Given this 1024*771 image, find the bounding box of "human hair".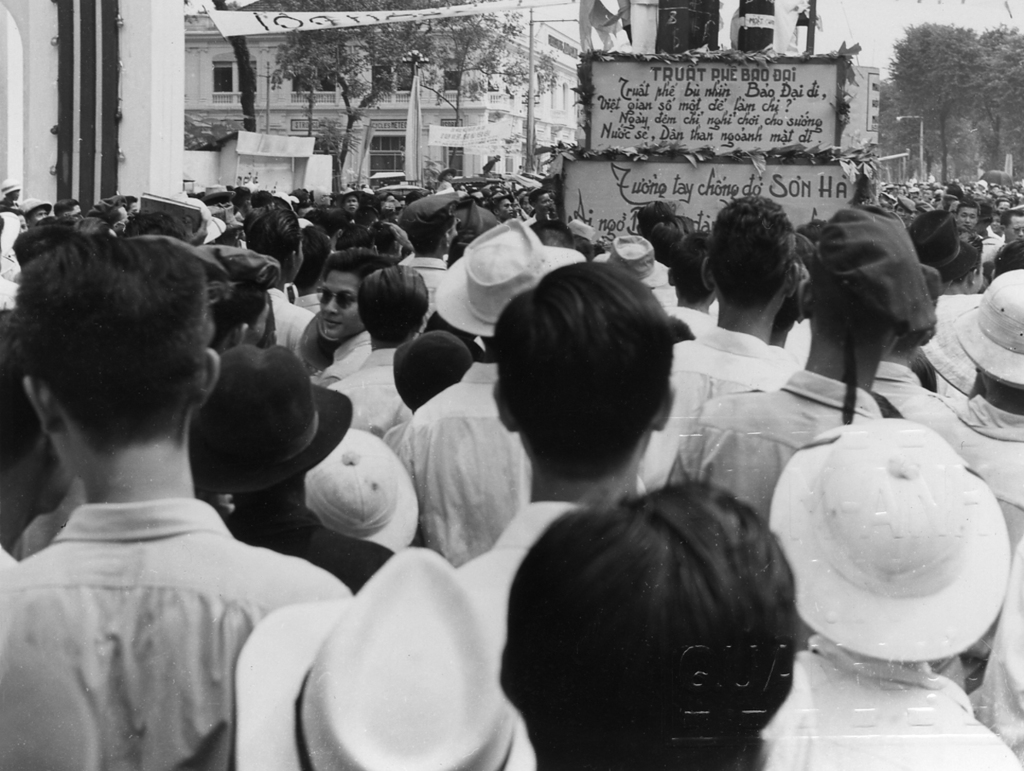
left=707, top=194, right=798, bottom=315.
